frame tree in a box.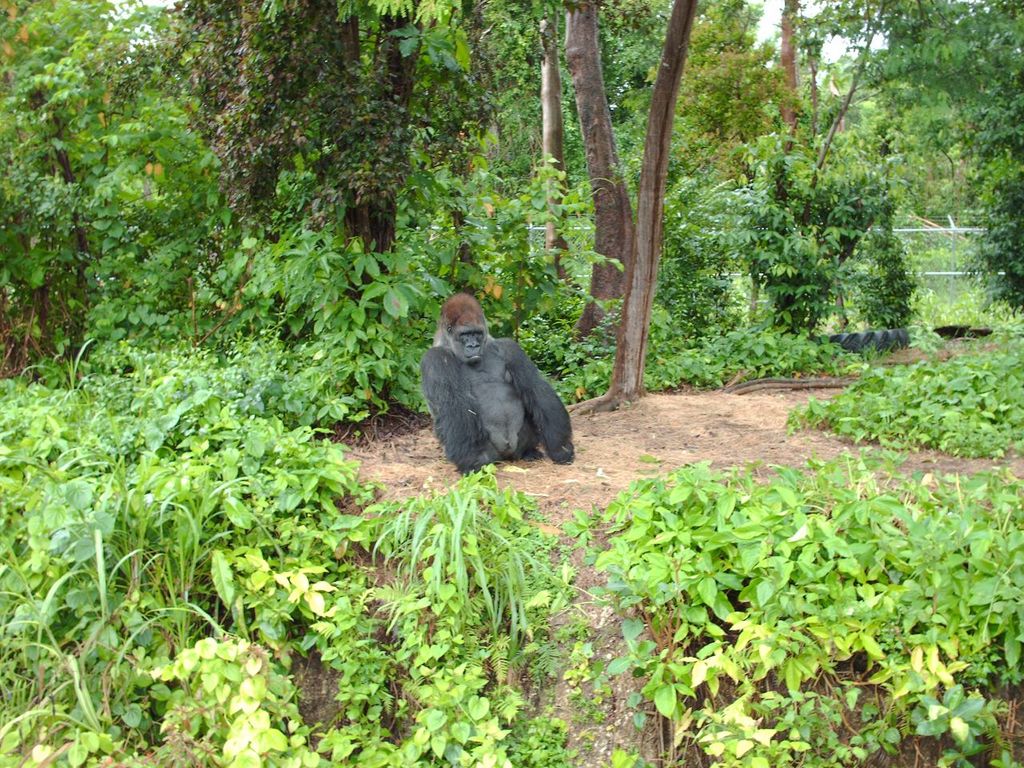
(left=722, top=0, right=1020, bottom=360).
